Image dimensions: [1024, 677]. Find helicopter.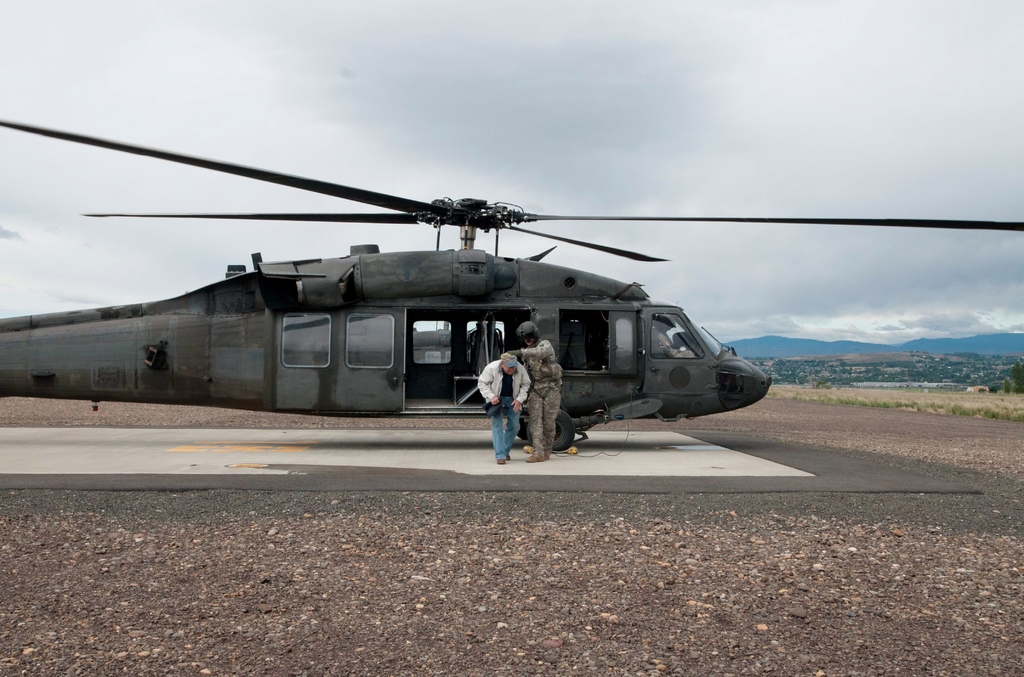
3, 113, 823, 464.
